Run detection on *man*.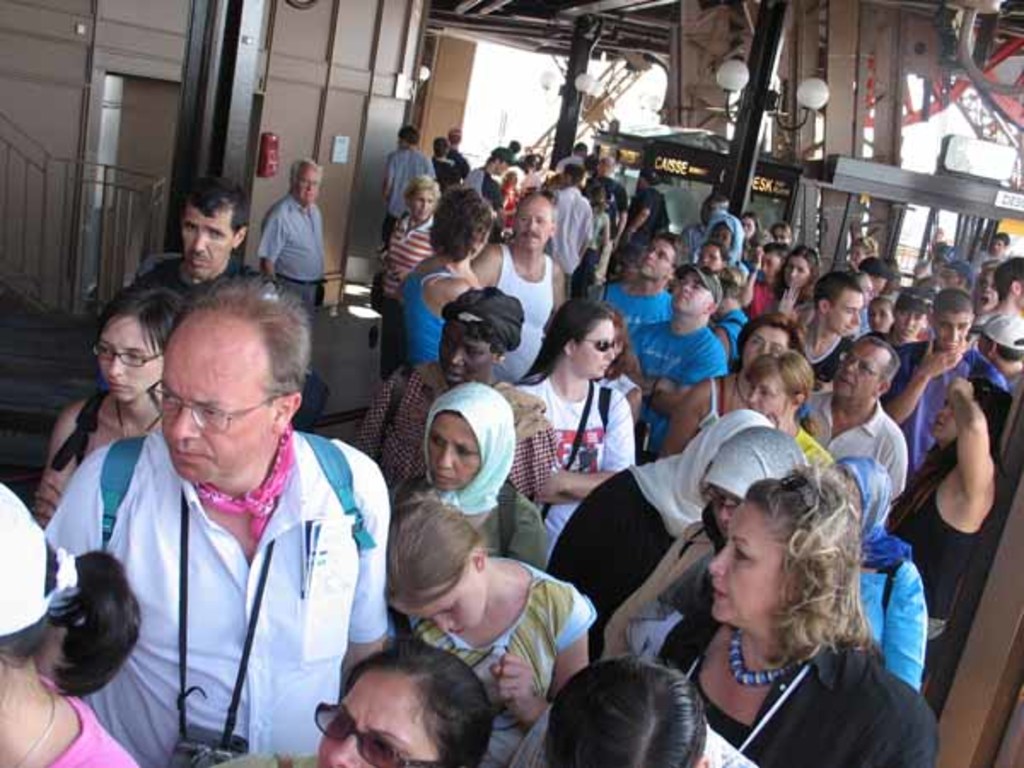
Result: bbox=[384, 131, 432, 236].
